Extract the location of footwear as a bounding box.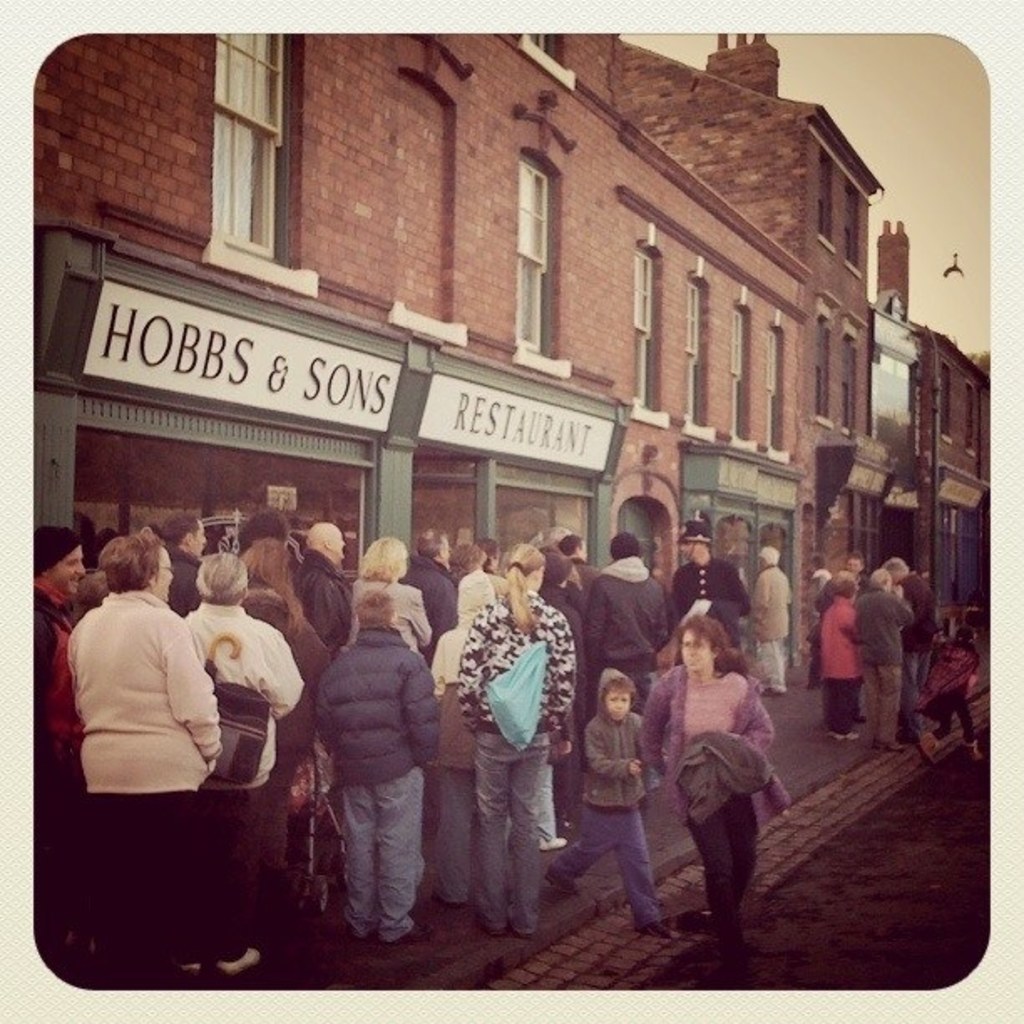
385:919:425:947.
